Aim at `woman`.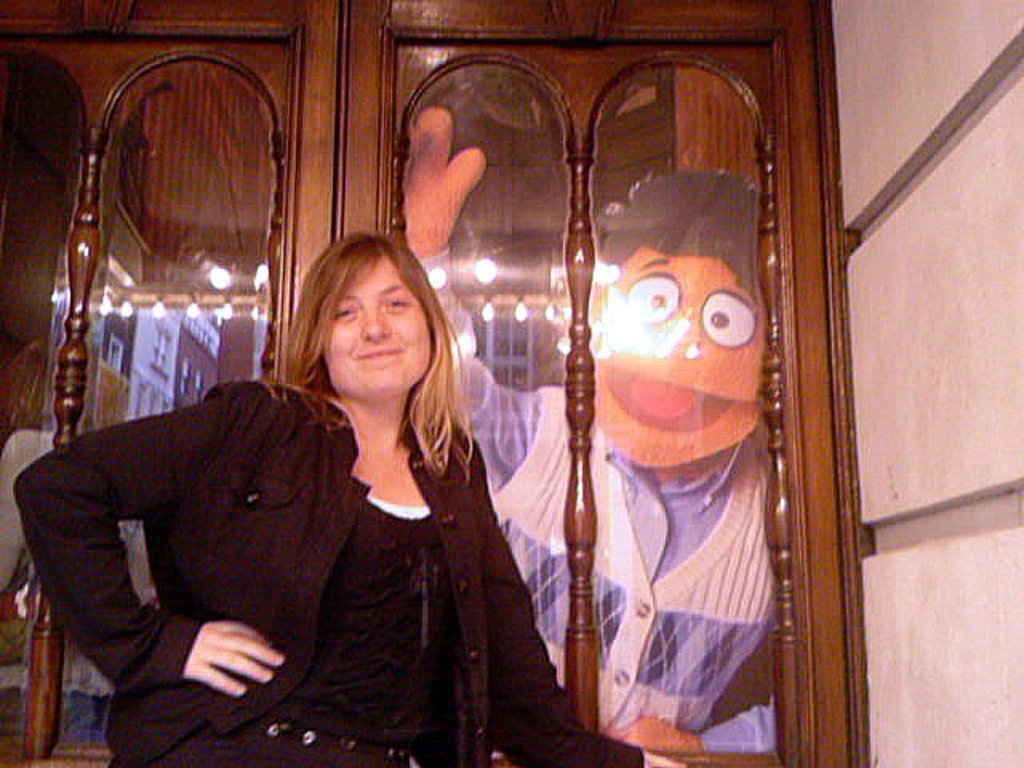
Aimed at [x1=18, y1=235, x2=685, y2=766].
